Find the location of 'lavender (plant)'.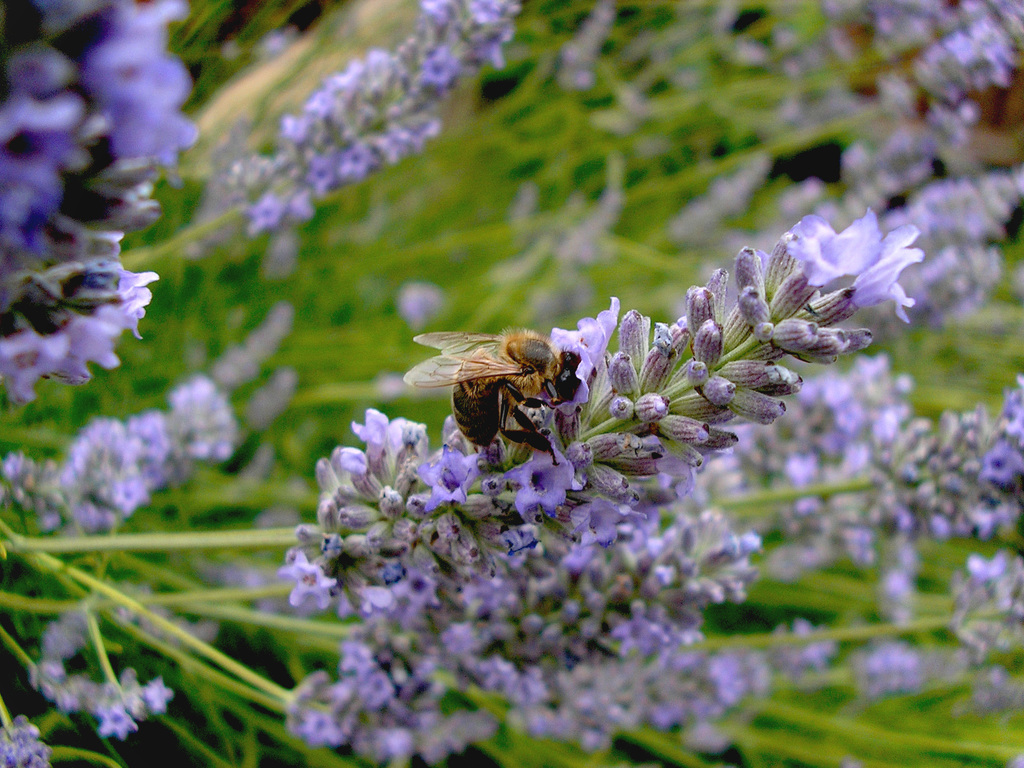
Location: box=[271, 611, 1023, 767].
